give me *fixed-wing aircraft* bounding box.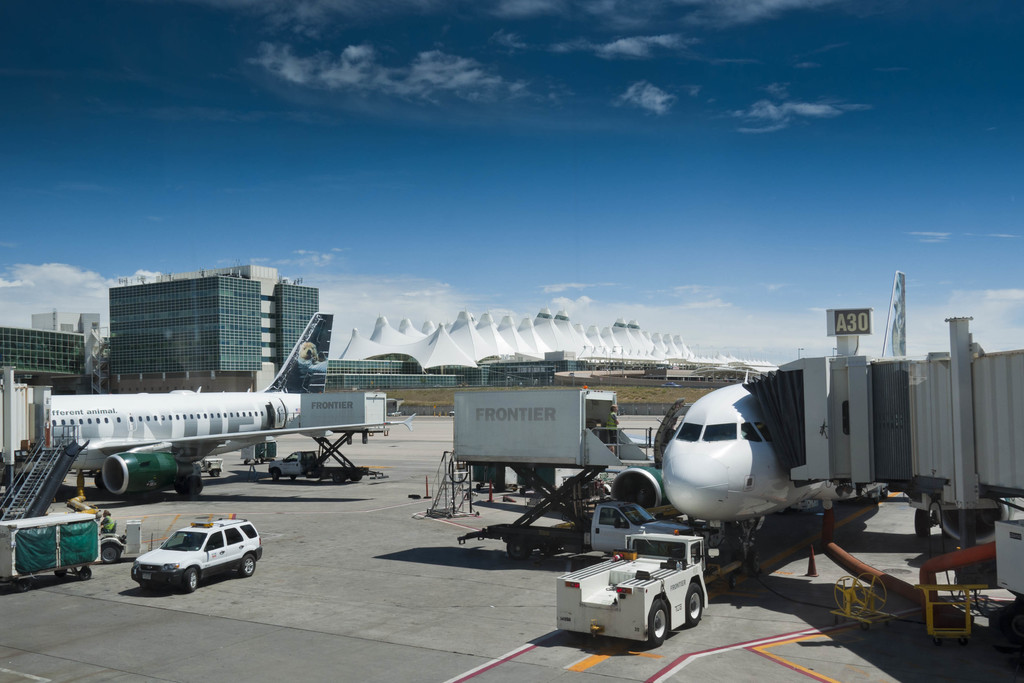
(54, 313, 406, 500).
